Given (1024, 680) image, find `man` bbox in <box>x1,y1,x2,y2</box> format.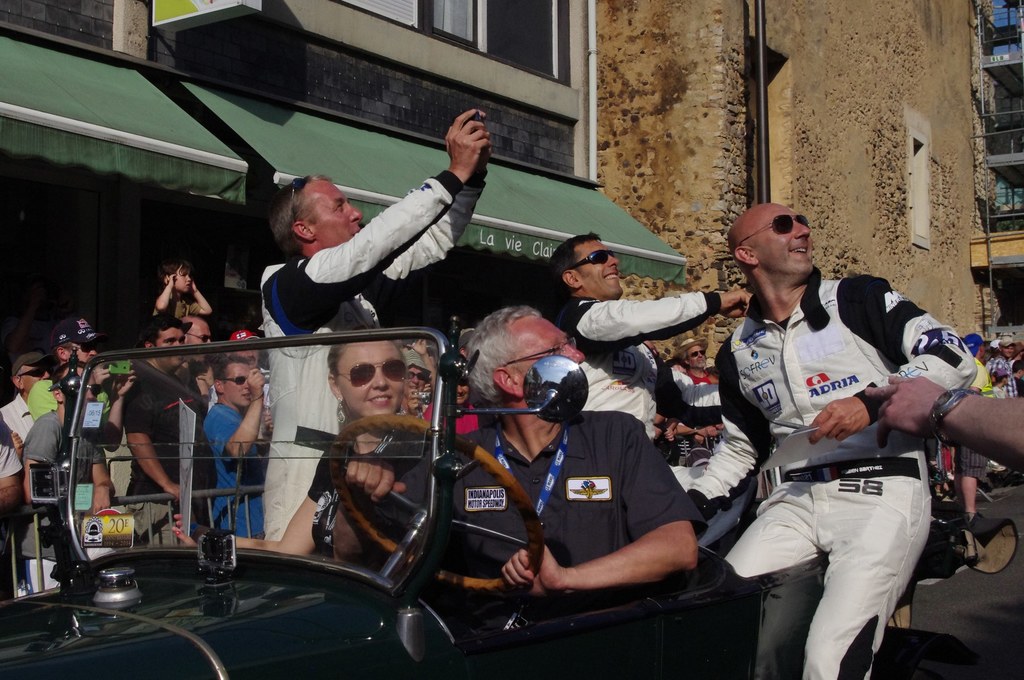
<box>120,311,218,547</box>.
